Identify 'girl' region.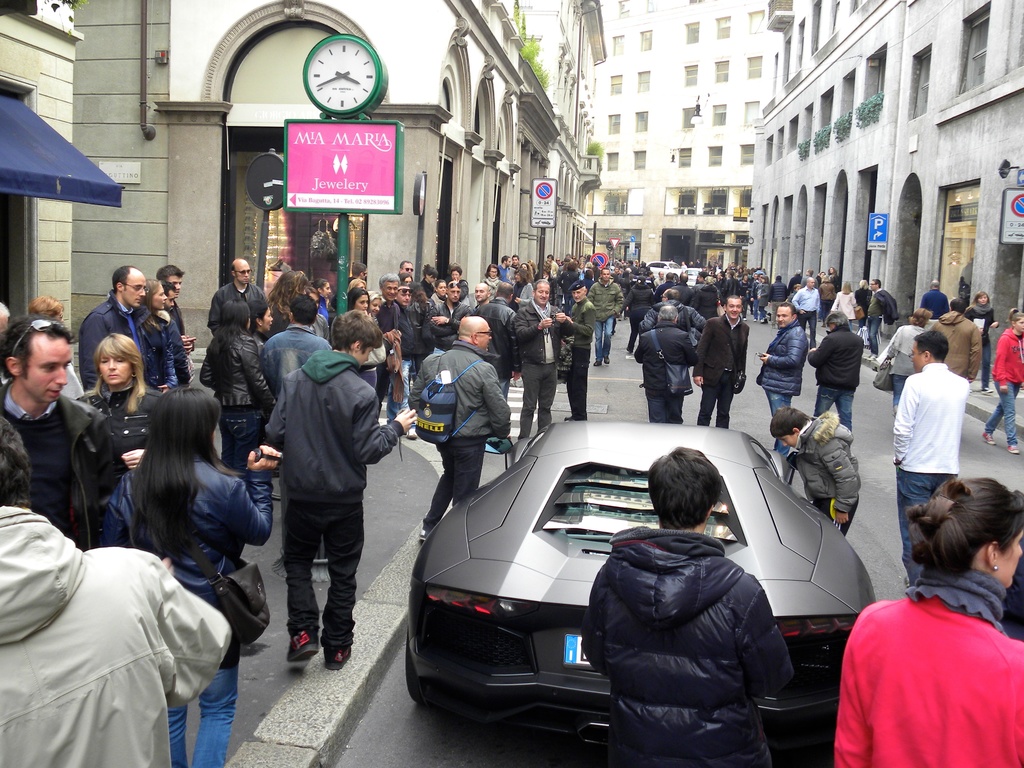
Region: 435:279:447:309.
